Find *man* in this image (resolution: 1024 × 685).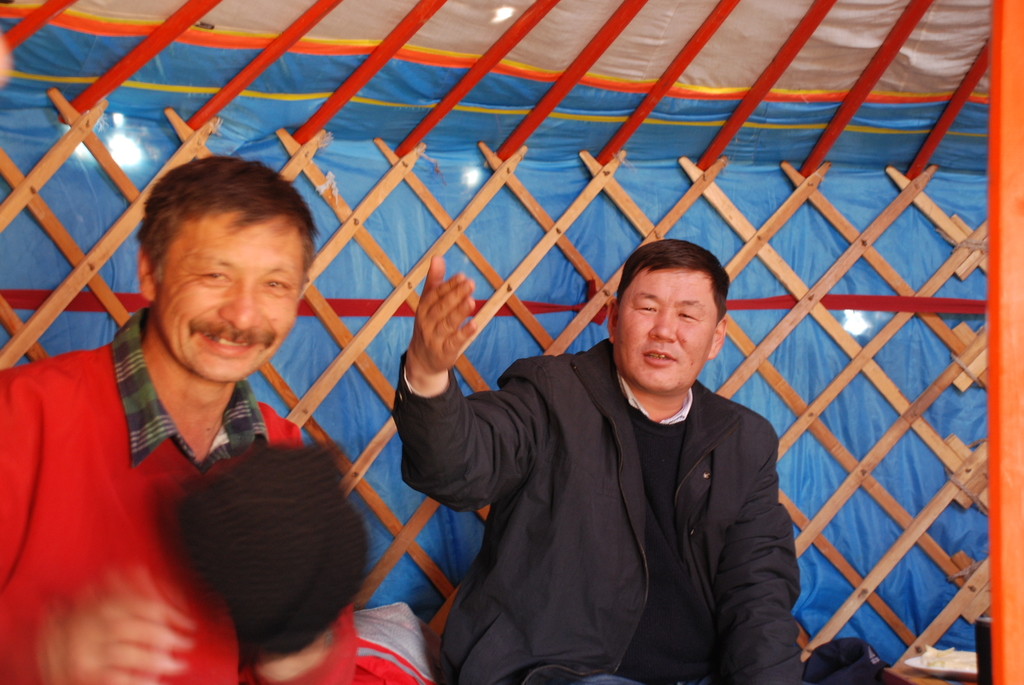
bbox=(391, 235, 815, 674).
